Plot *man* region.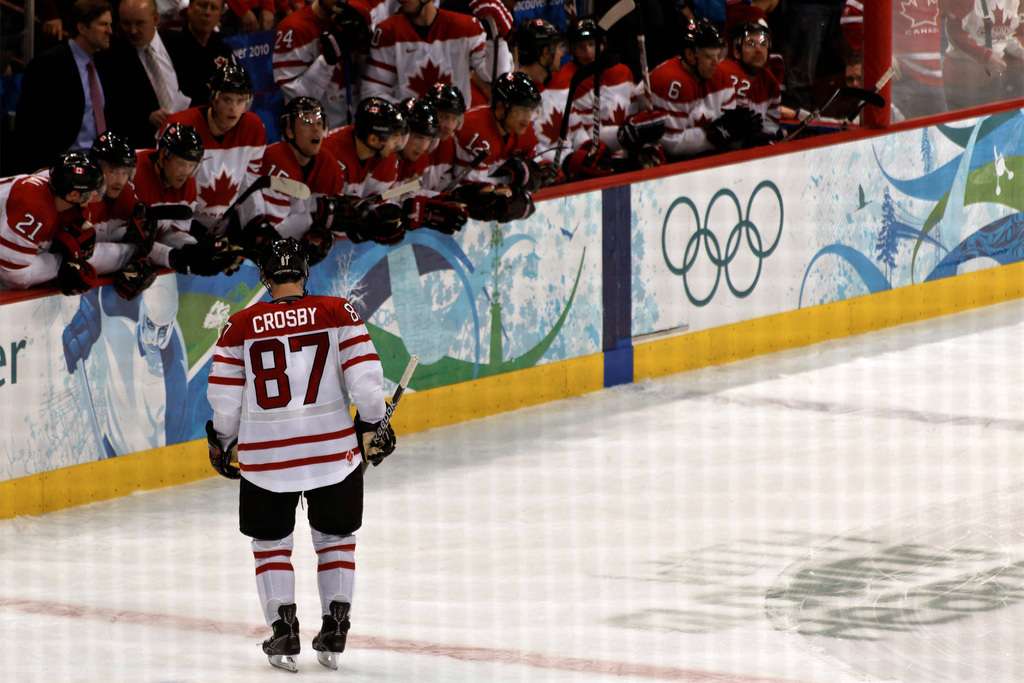
Plotted at (left=83, top=126, right=154, bottom=297).
